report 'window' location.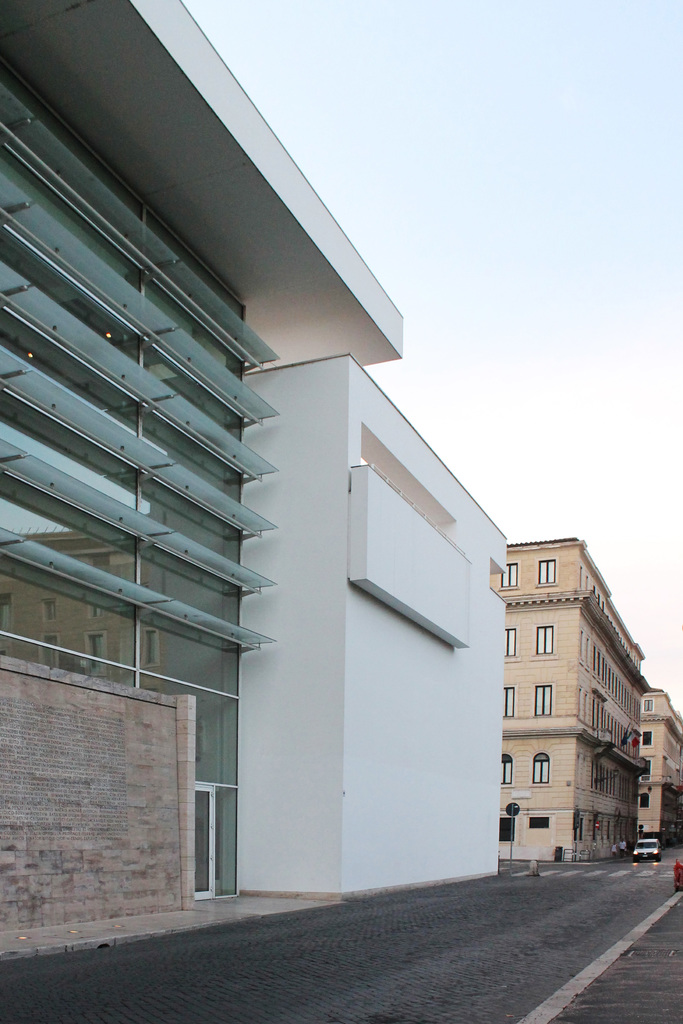
Report: <bbox>533, 554, 559, 595</bbox>.
